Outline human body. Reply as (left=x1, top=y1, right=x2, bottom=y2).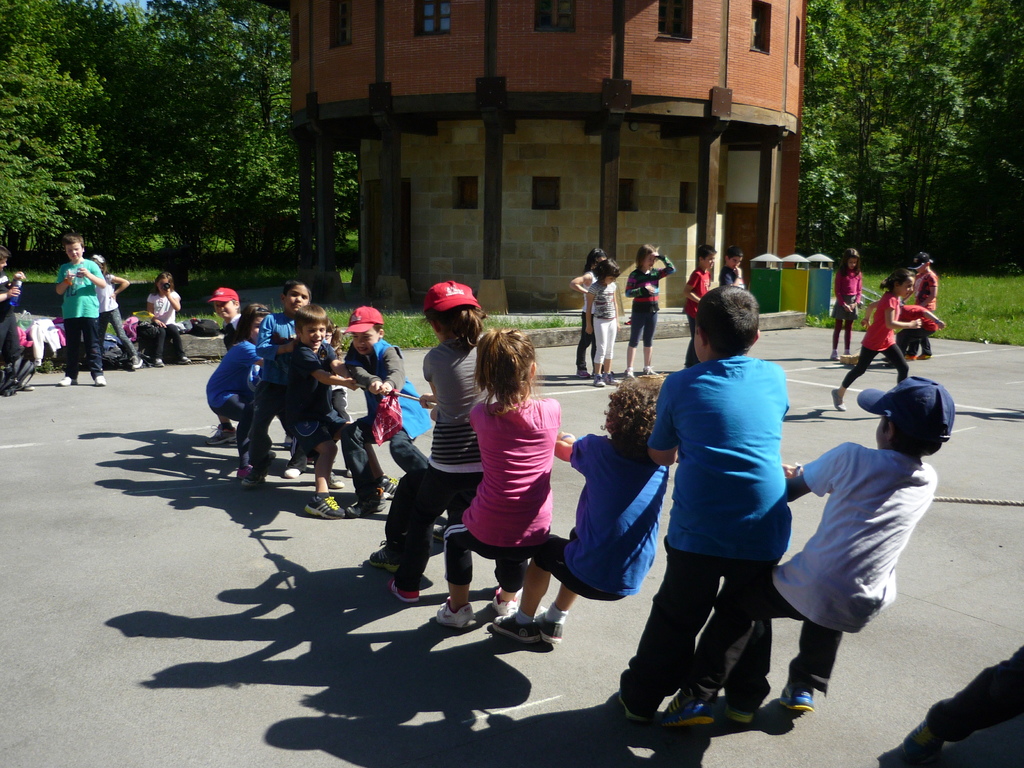
(left=384, top=331, right=501, bottom=612).
